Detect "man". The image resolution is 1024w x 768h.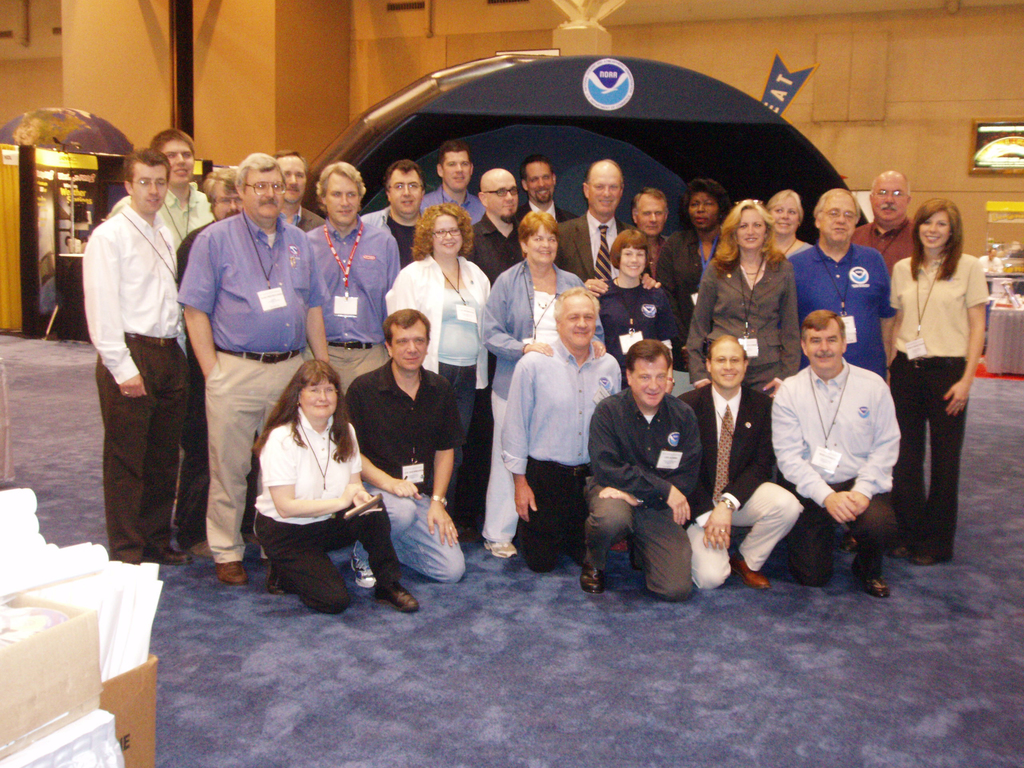
rect(584, 337, 690, 596).
